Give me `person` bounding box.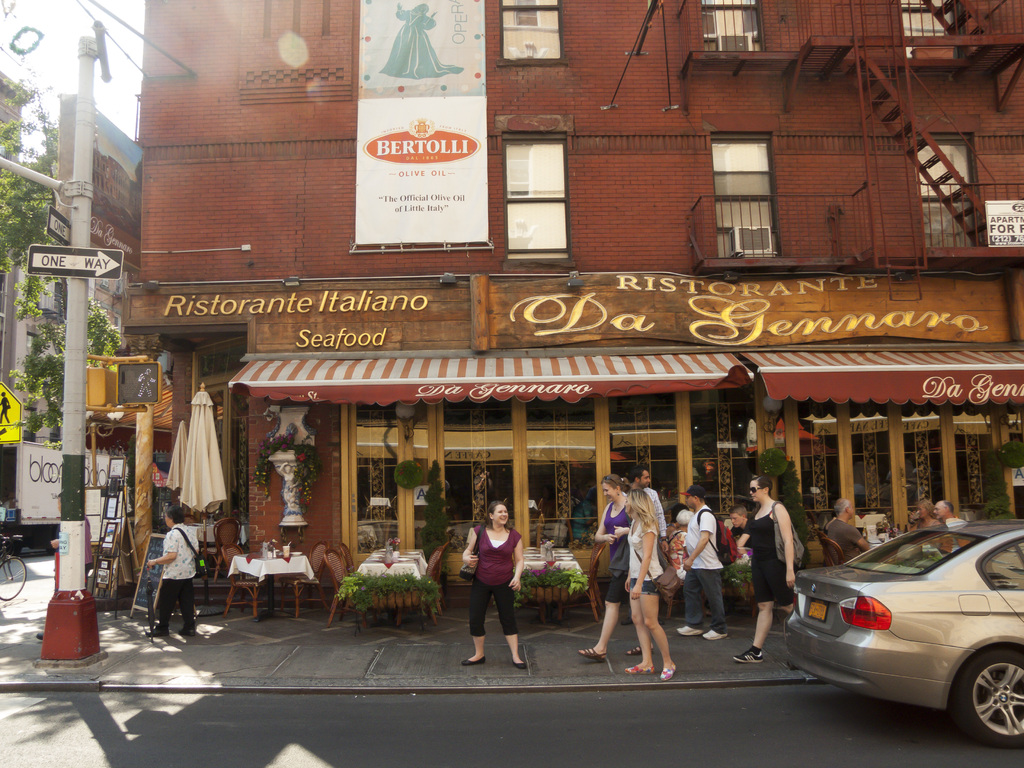
<region>145, 495, 205, 641</region>.
